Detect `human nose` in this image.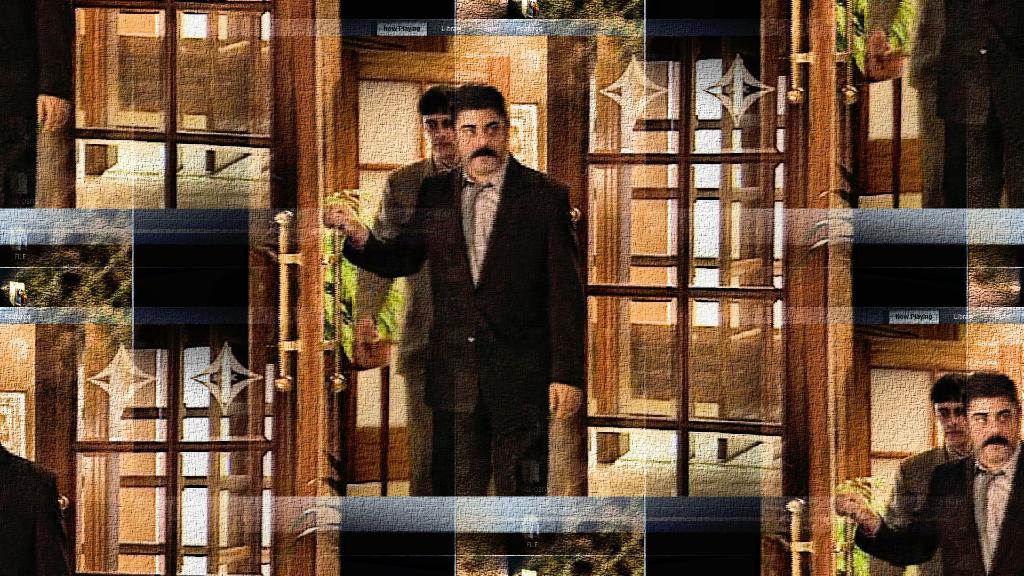
Detection: (left=477, top=129, right=488, bottom=143).
